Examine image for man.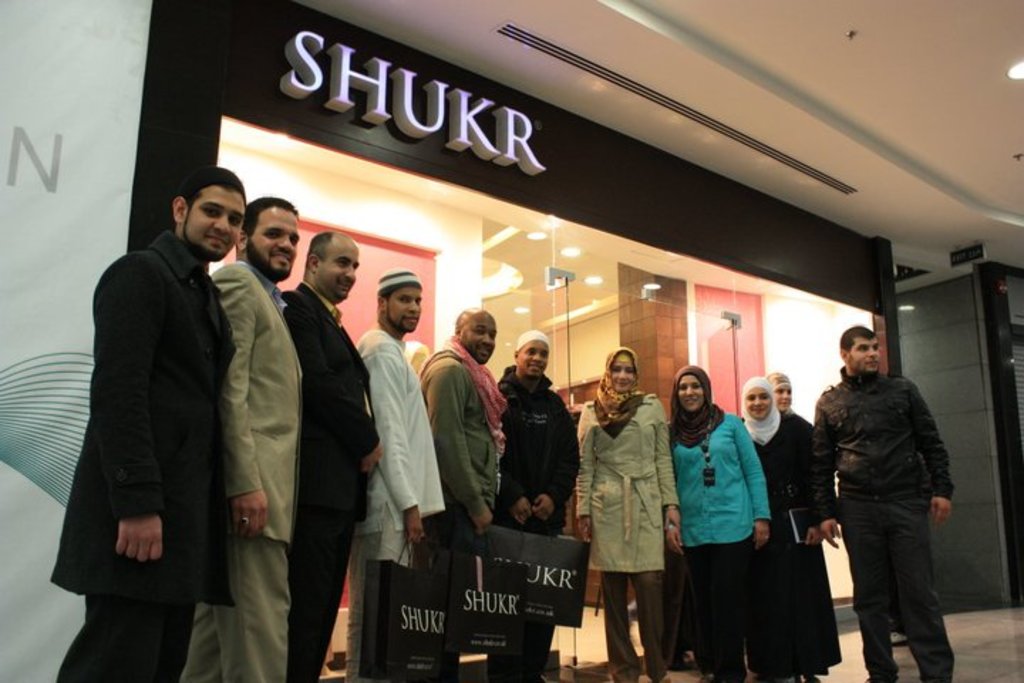
Examination result: locate(212, 194, 307, 682).
